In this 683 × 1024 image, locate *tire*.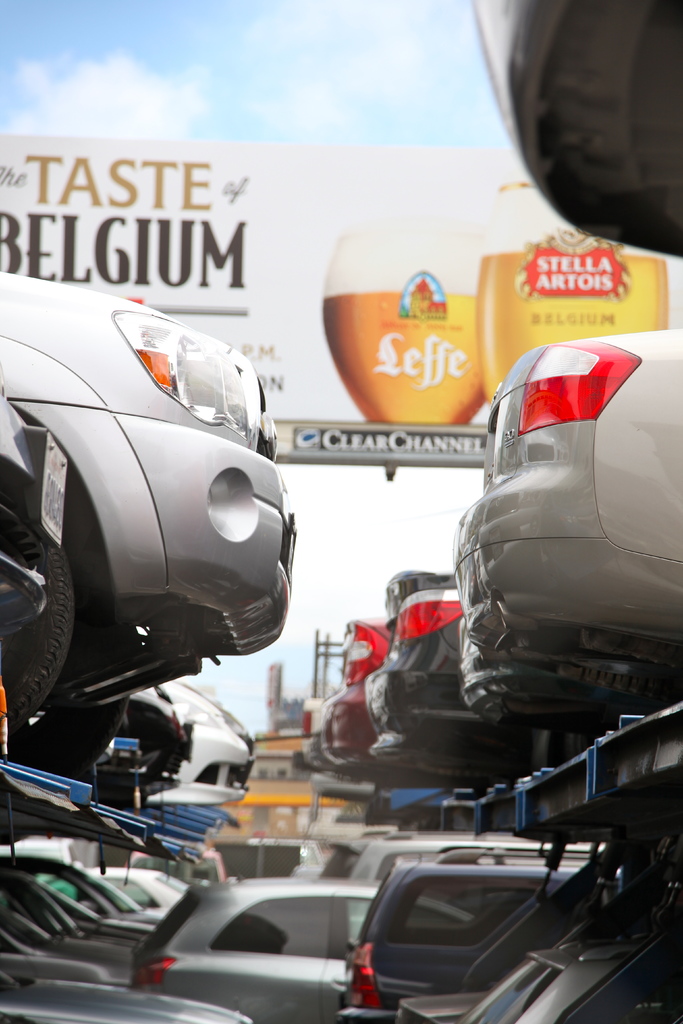
Bounding box: bbox=(541, 719, 625, 777).
